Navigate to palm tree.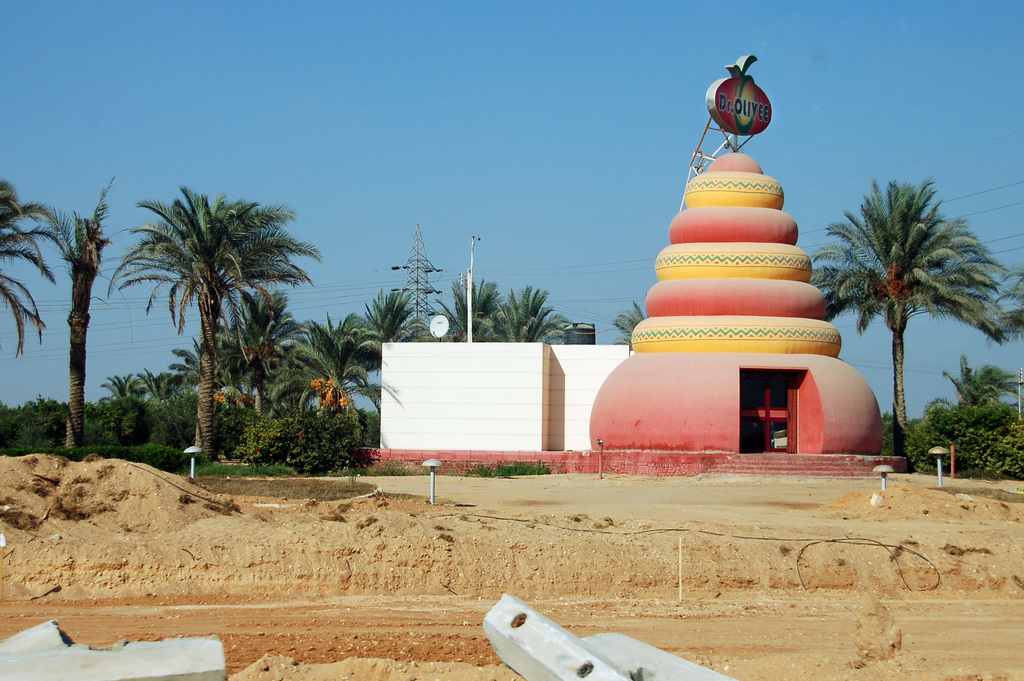
Navigation target: [430,270,504,340].
